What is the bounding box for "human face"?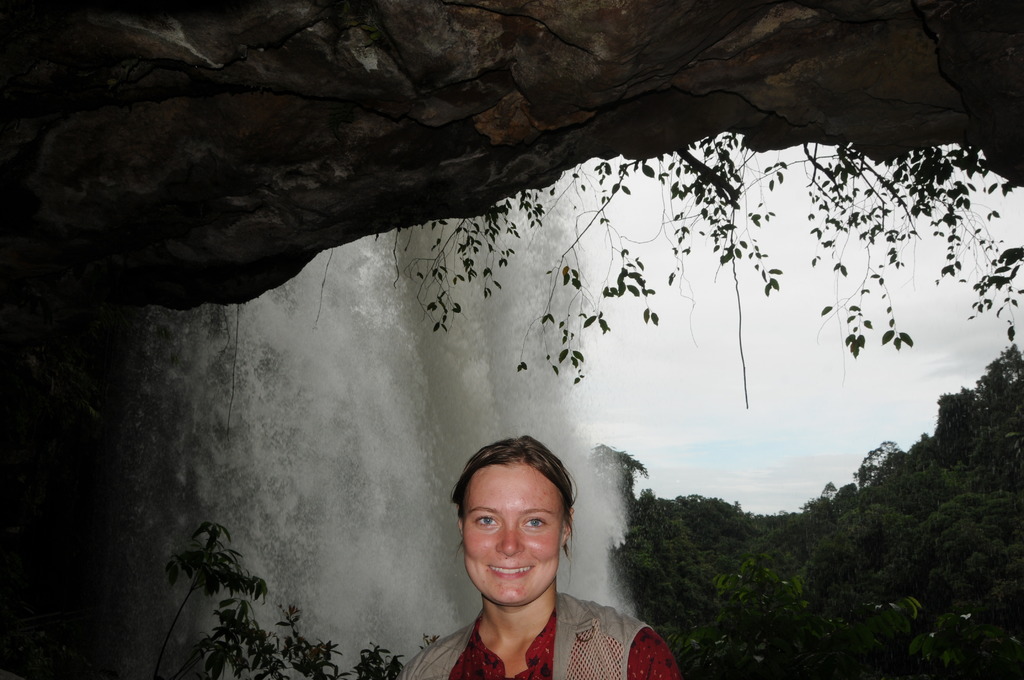
left=463, top=449, right=568, bottom=613.
